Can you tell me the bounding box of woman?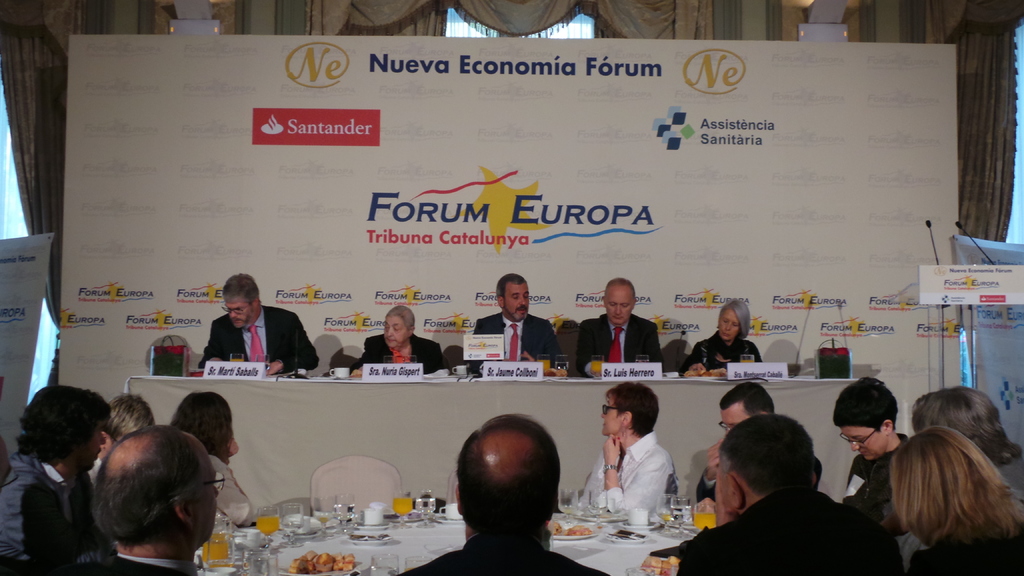
893:419:1023:575.
